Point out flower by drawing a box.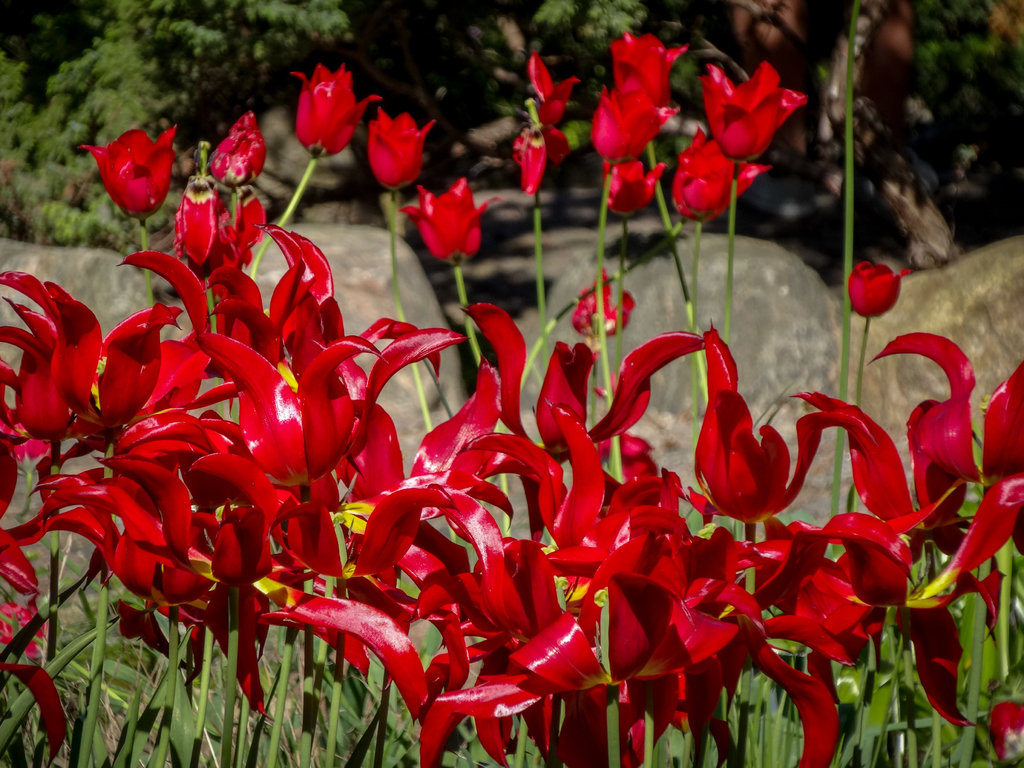
region(81, 122, 173, 204).
